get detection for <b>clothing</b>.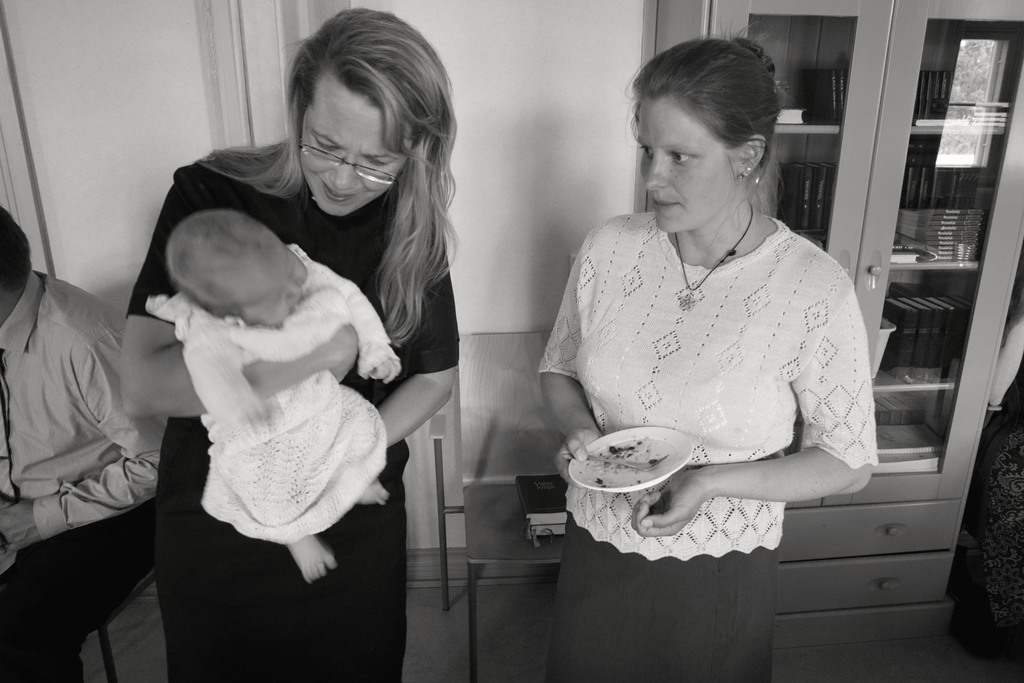
Detection: 0,267,163,682.
